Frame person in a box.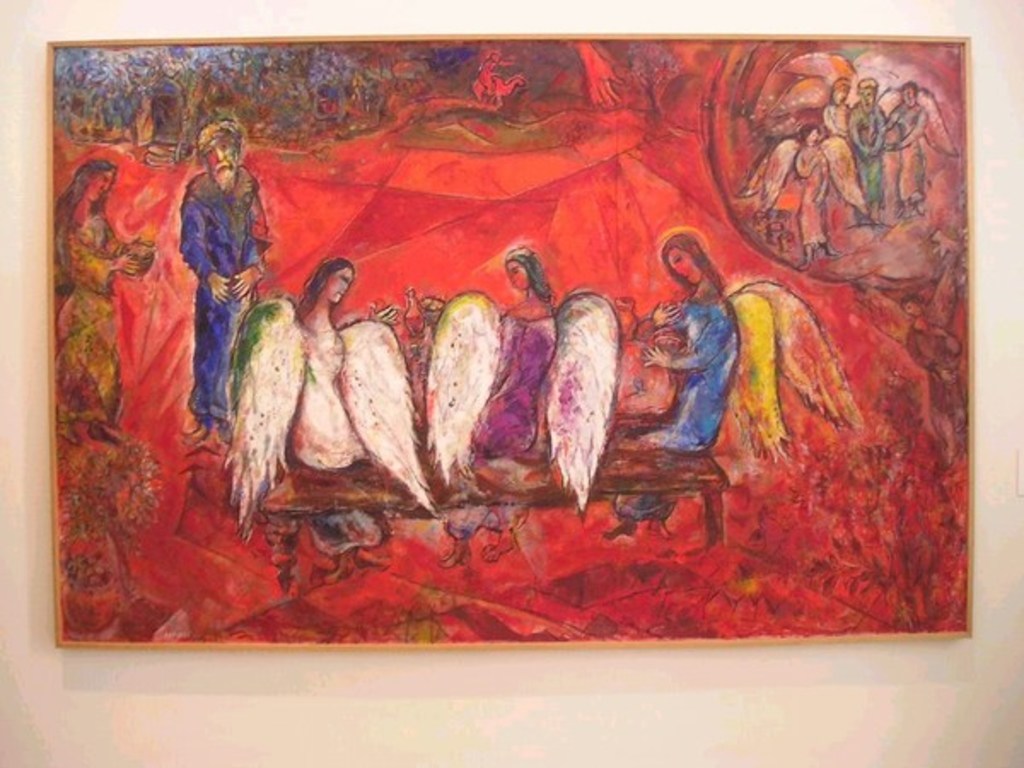
177/121/275/452.
